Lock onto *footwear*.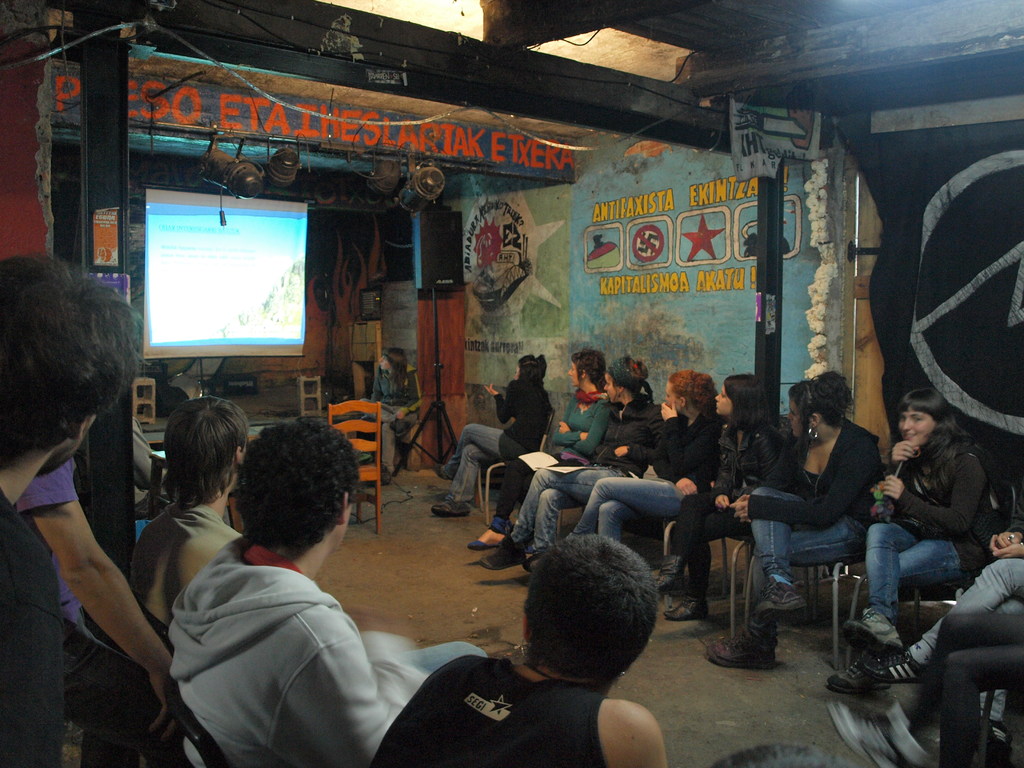
Locked: l=474, t=522, r=508, b=553.
